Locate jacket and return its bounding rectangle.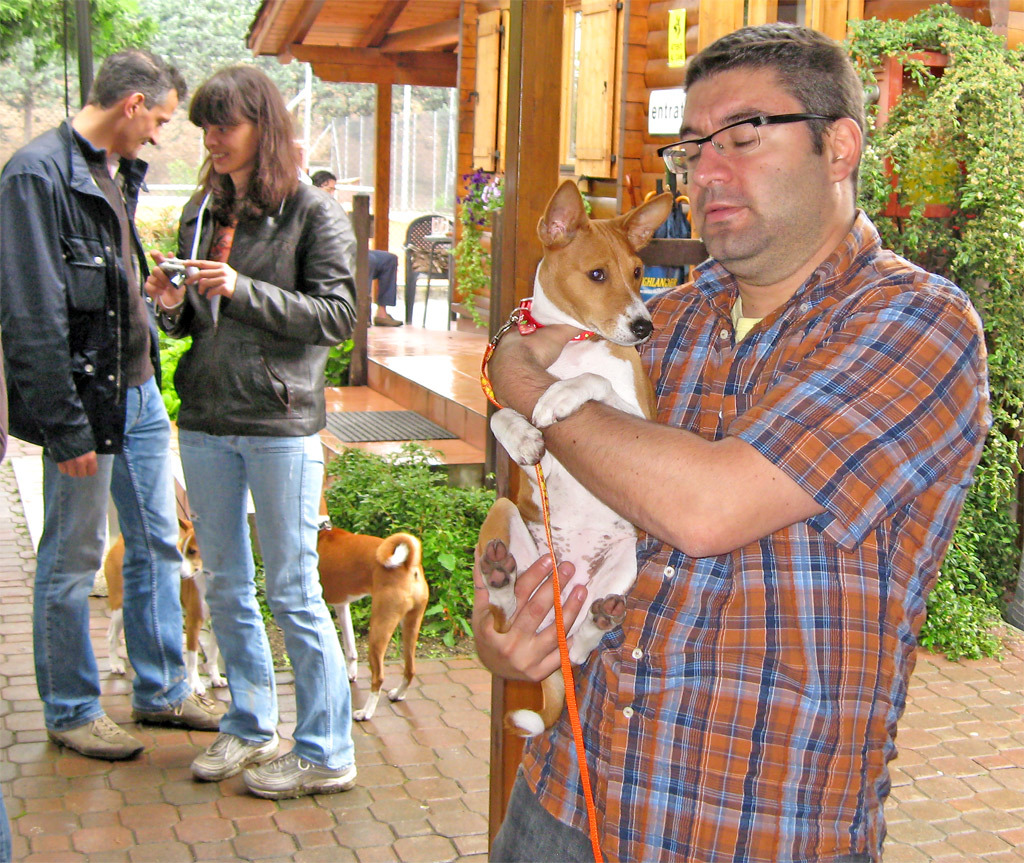
bbox=[14, 65, 168, 446].
